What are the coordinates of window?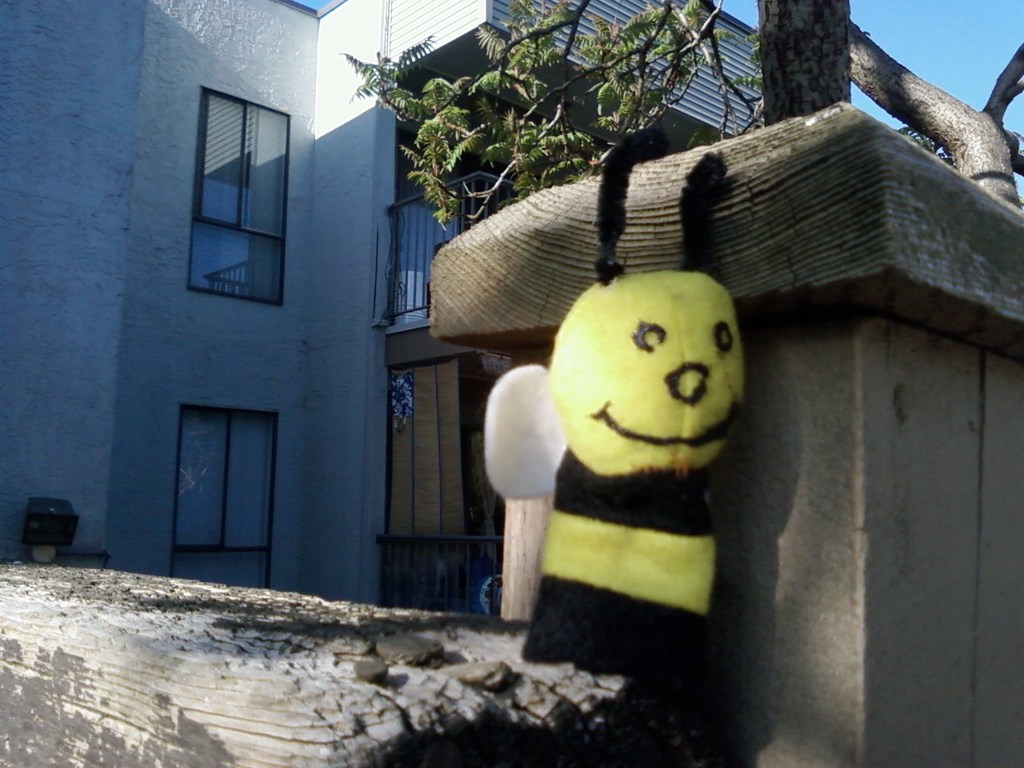
[193, 83, 297, 300].
